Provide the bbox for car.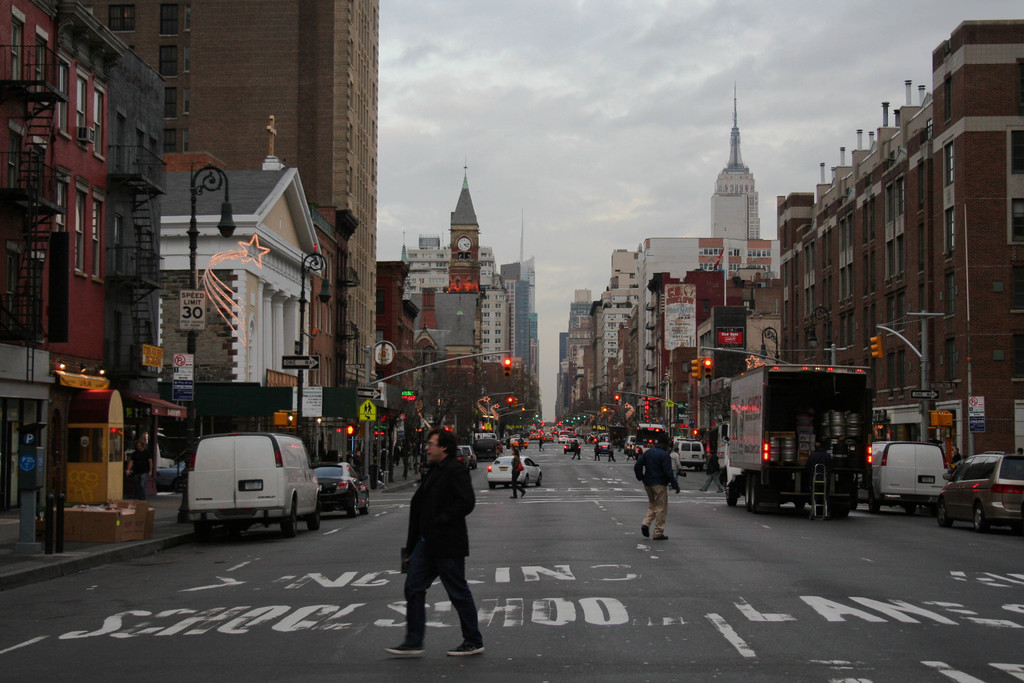
<region>585, 435, 598, 443</region>.
